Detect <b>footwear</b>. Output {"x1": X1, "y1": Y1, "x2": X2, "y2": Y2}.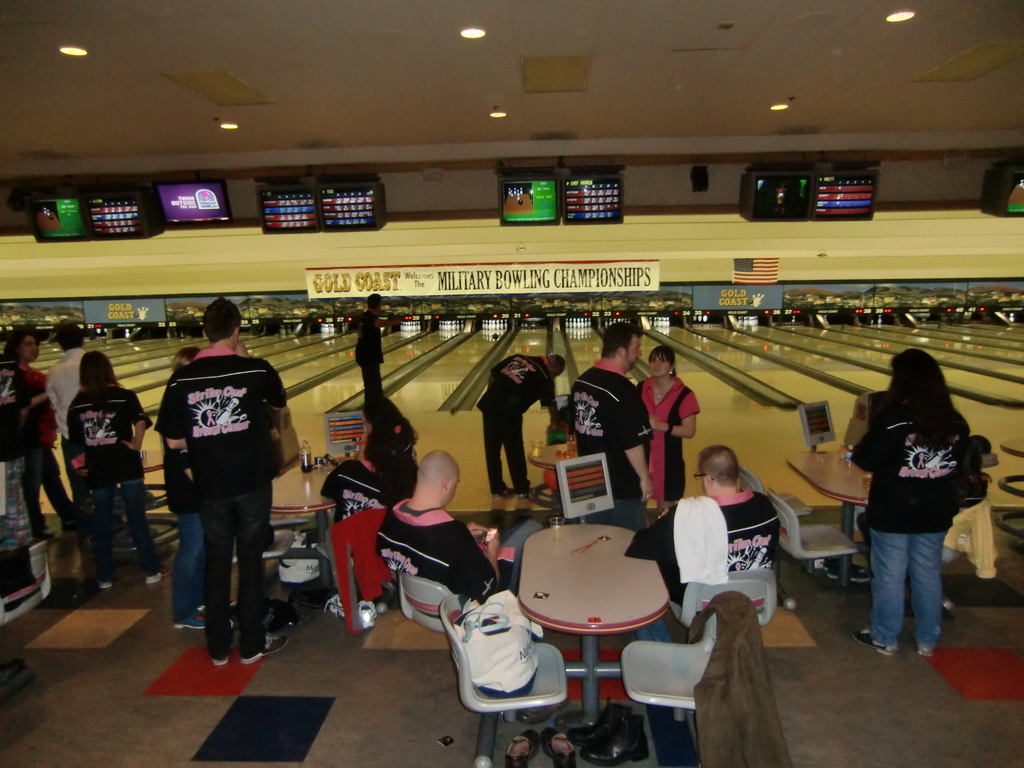
{"x1": 912, "y1": 645, "x2": 933, "y2": 658}.
